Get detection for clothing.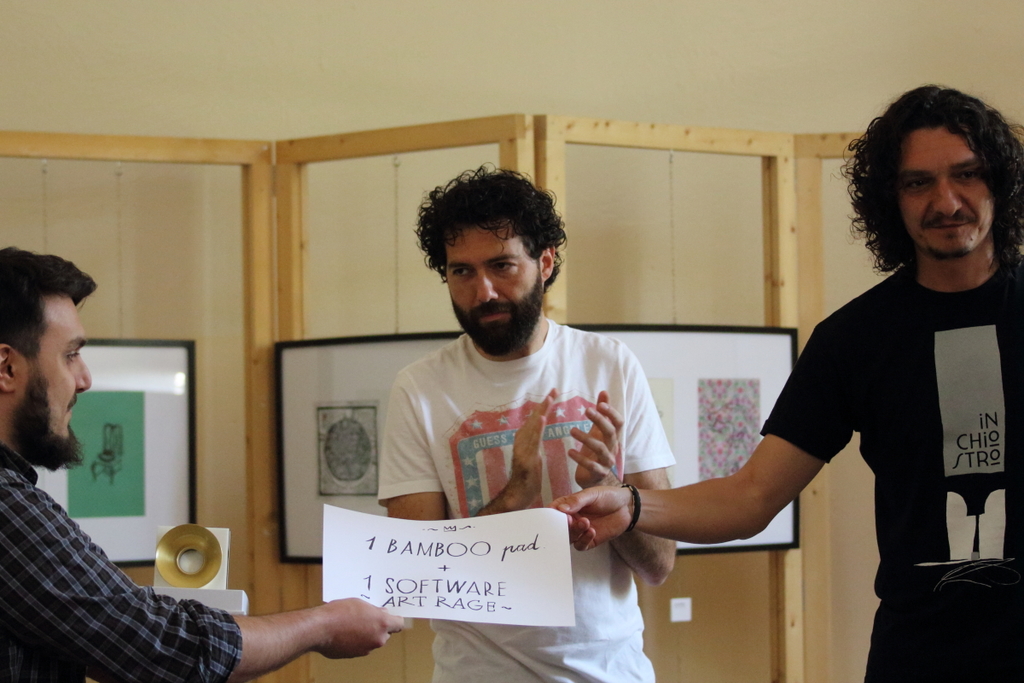
Detection: locate(377, 312, 680, 682).
